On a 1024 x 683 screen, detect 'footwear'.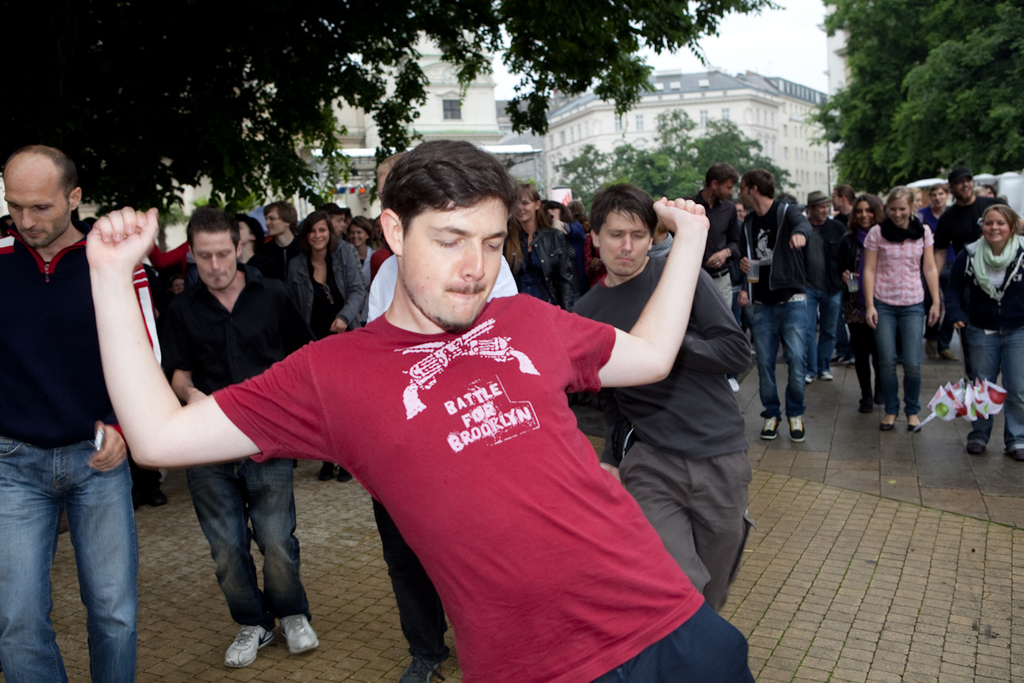
box(137, 470, 166, 506).
